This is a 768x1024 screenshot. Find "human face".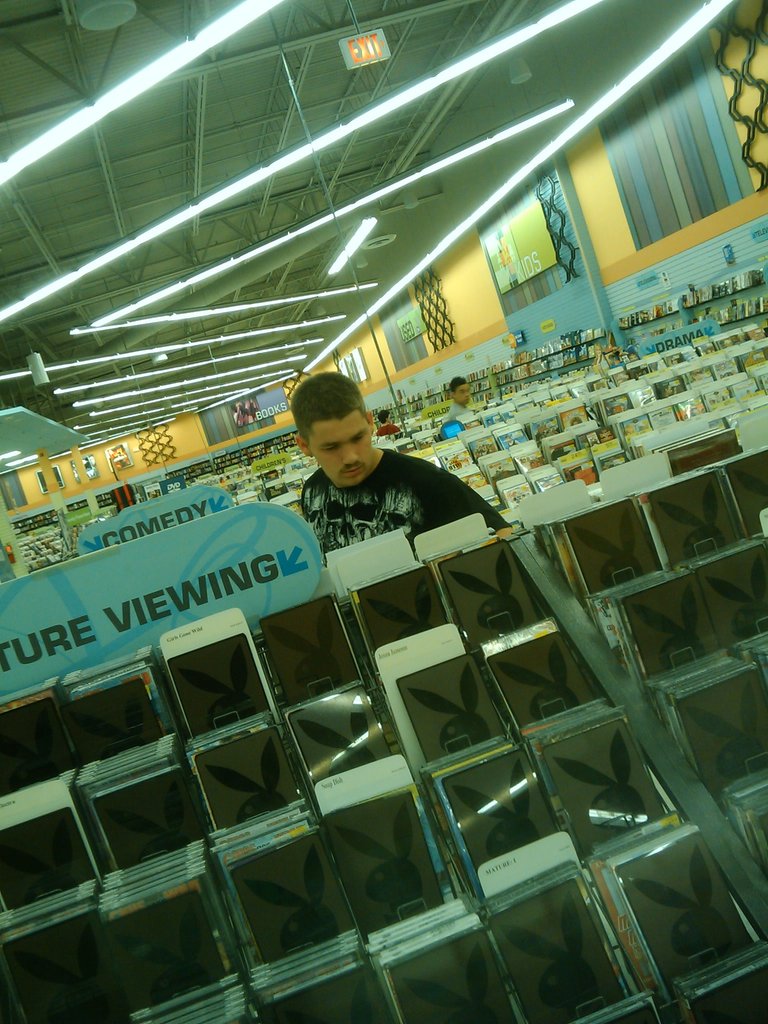
Bounding box: 303 412 375 489.
